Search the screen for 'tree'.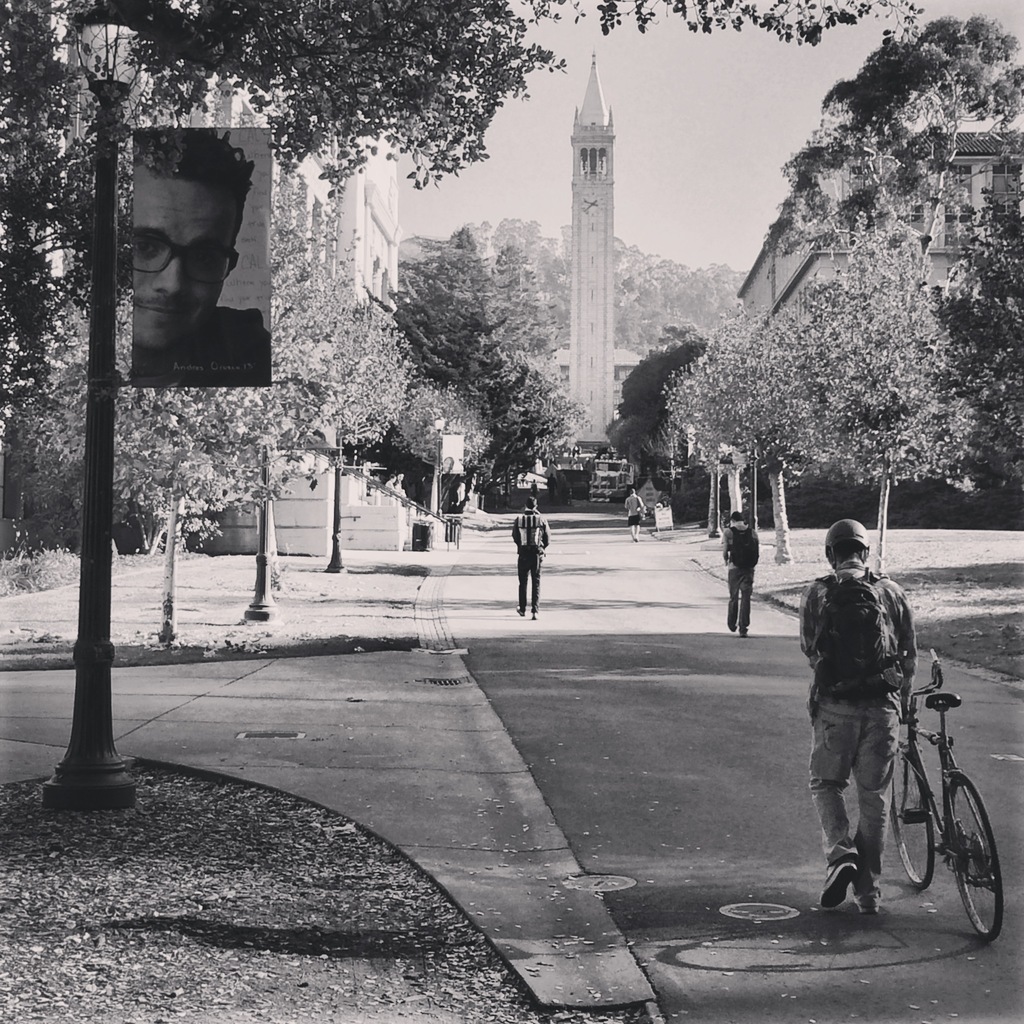
Found at 390 379 493 510.
